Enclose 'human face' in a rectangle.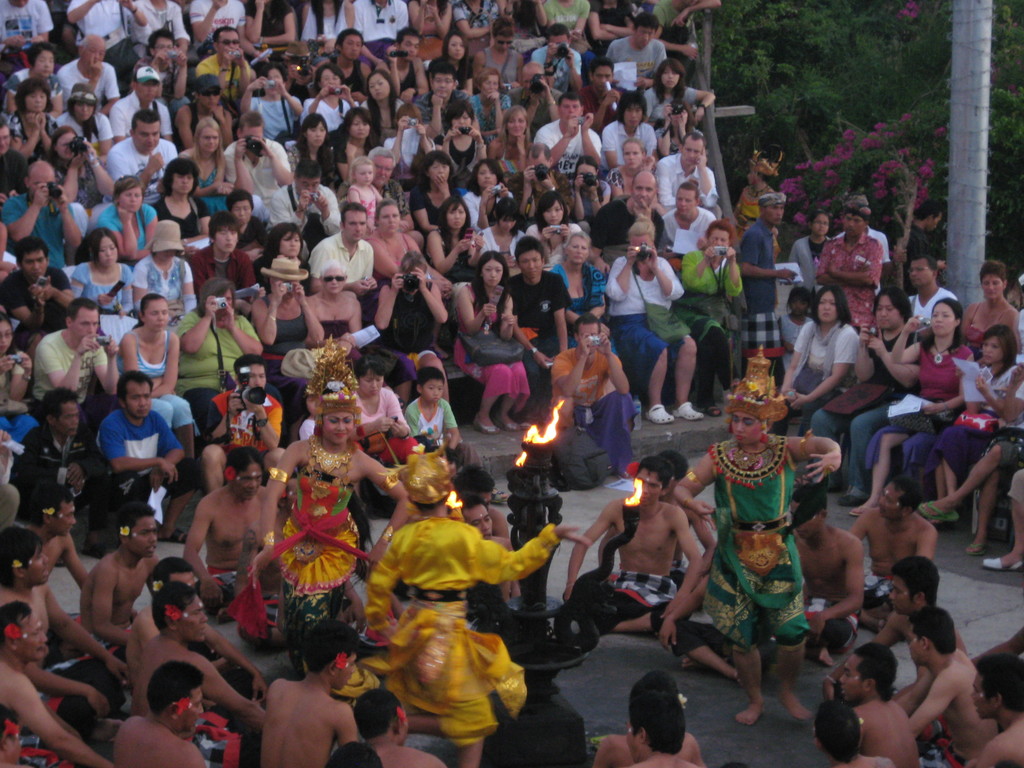
<bbox>519, 246, 543, 277</bbox>.
